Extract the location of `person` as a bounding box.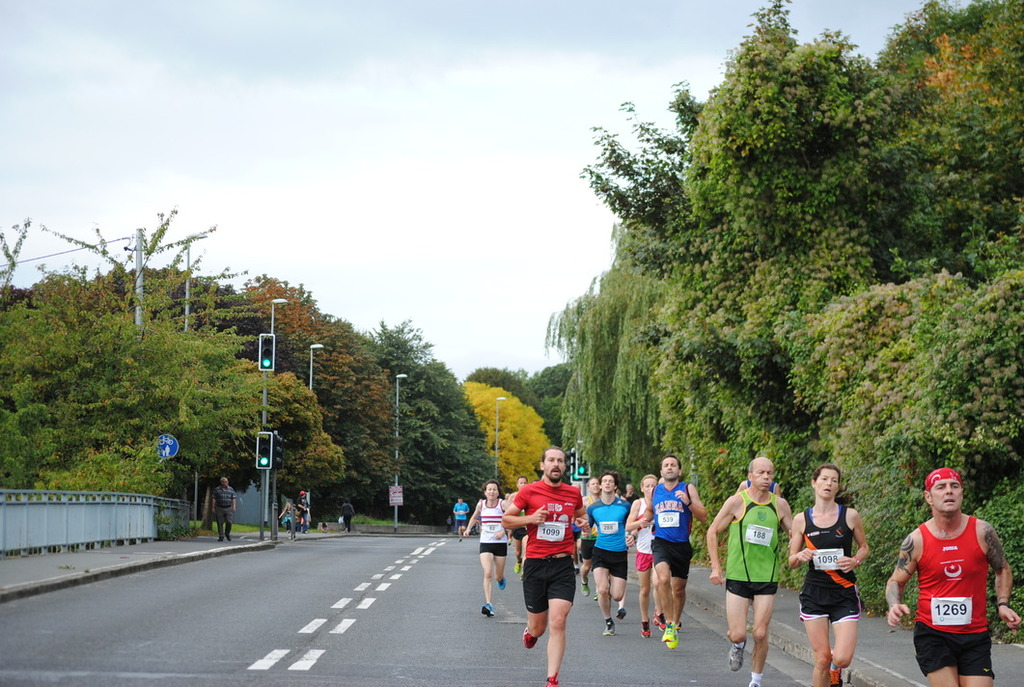
(633,457,704,647).
